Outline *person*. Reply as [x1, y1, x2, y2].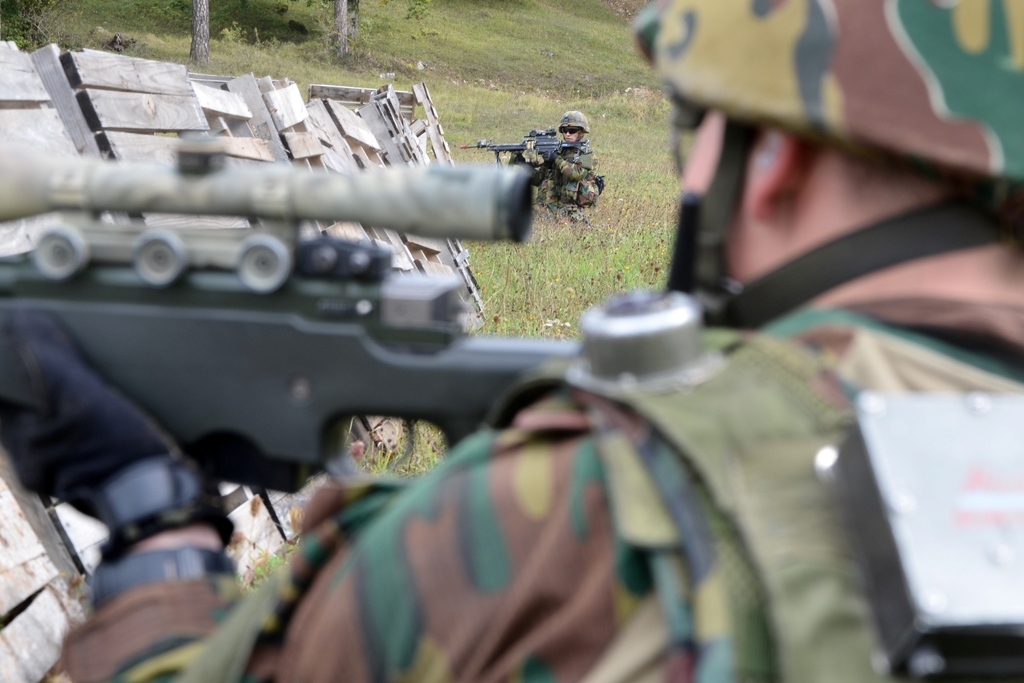
[497, 108, 607, 223].
